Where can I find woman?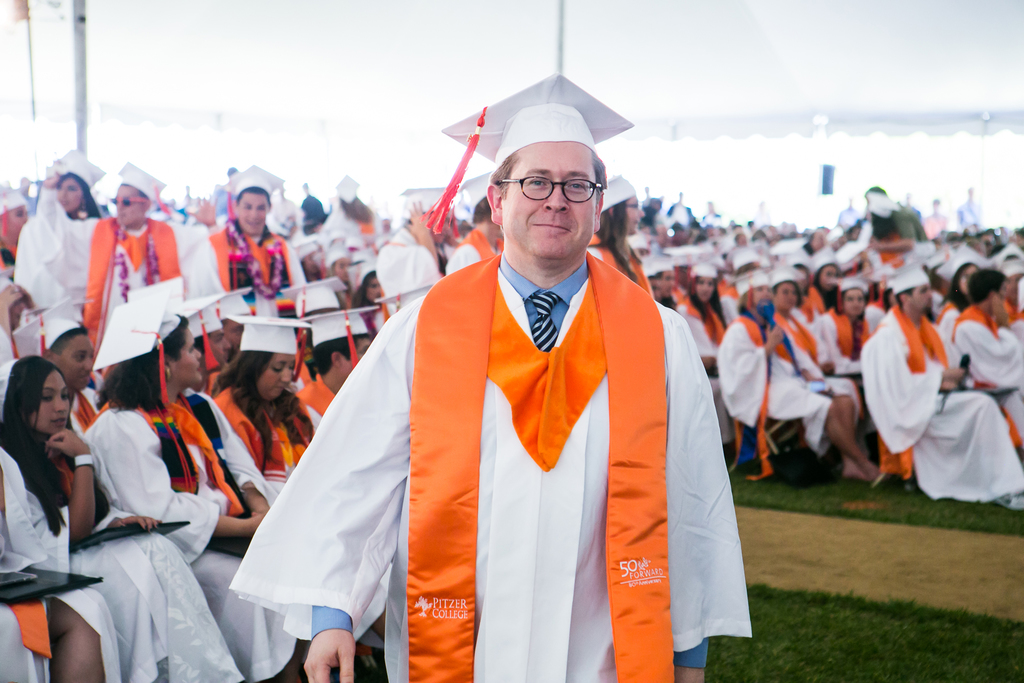
You can find it at box(714, 276, 895, 492).
